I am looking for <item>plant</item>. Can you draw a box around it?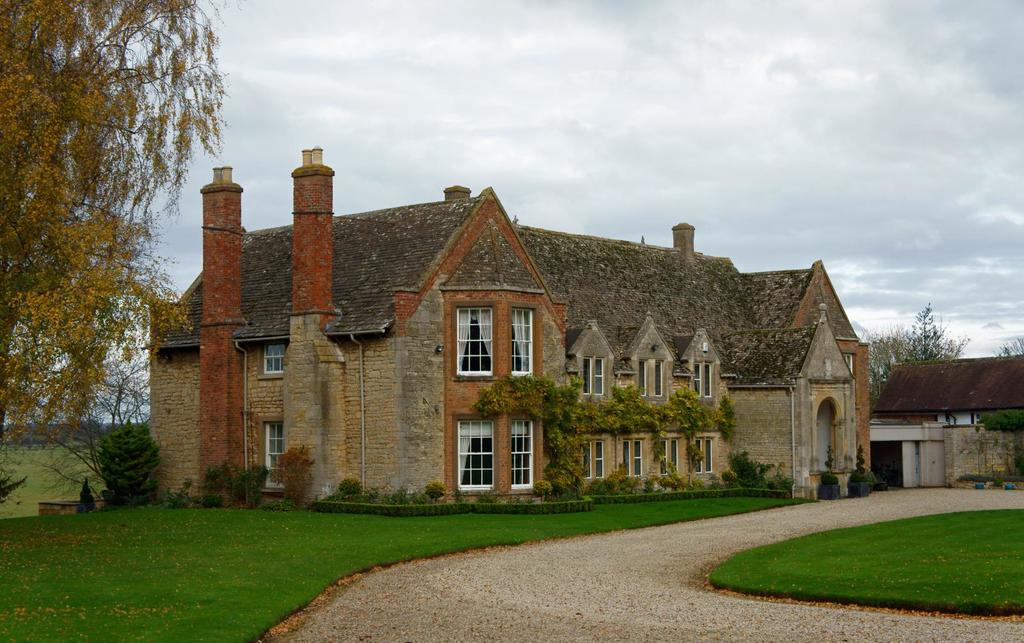
Sure, the bounding box is detection(0, 0, 222, 450).
